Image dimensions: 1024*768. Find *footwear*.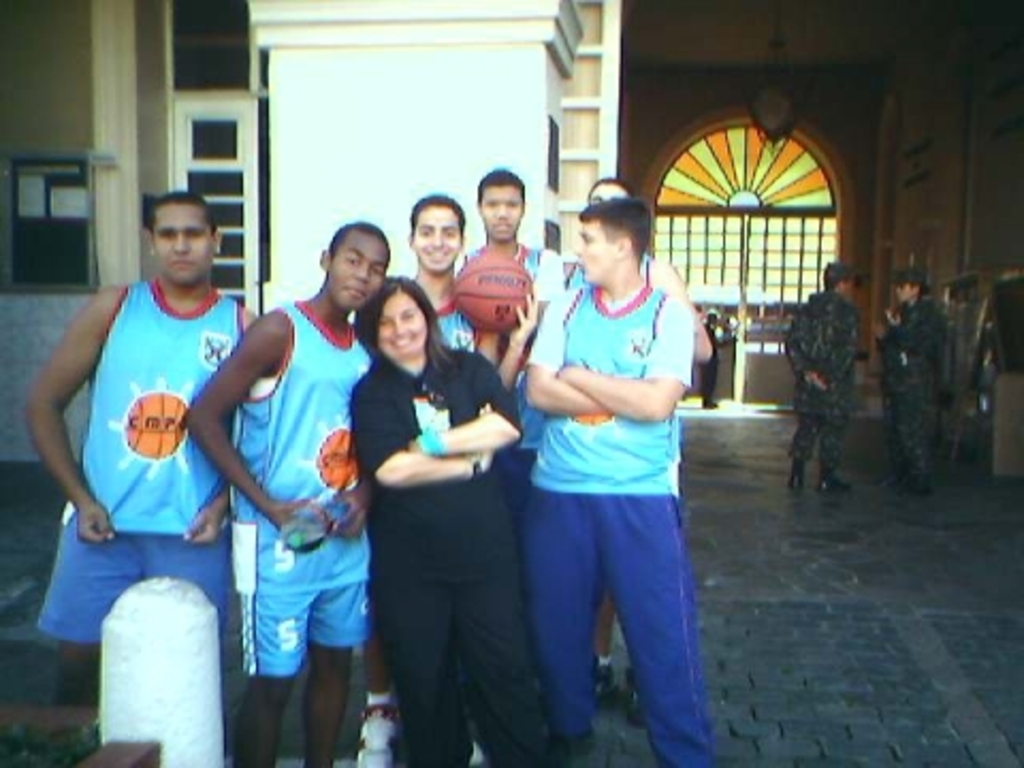
591/661/614/708.
